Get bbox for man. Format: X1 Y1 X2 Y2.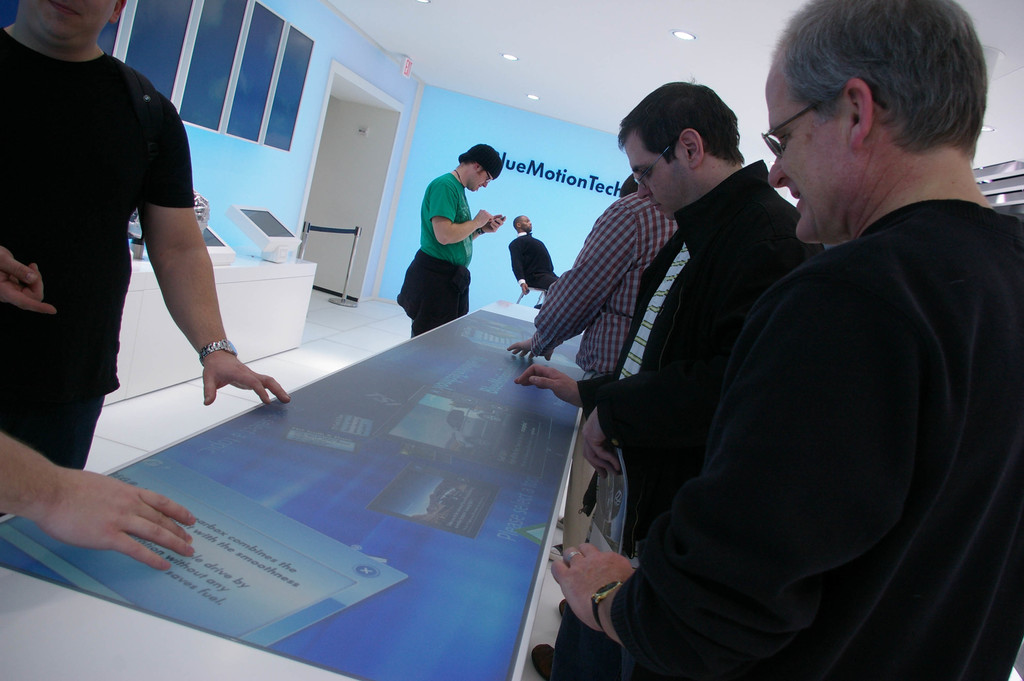
550 1 1023 680.
